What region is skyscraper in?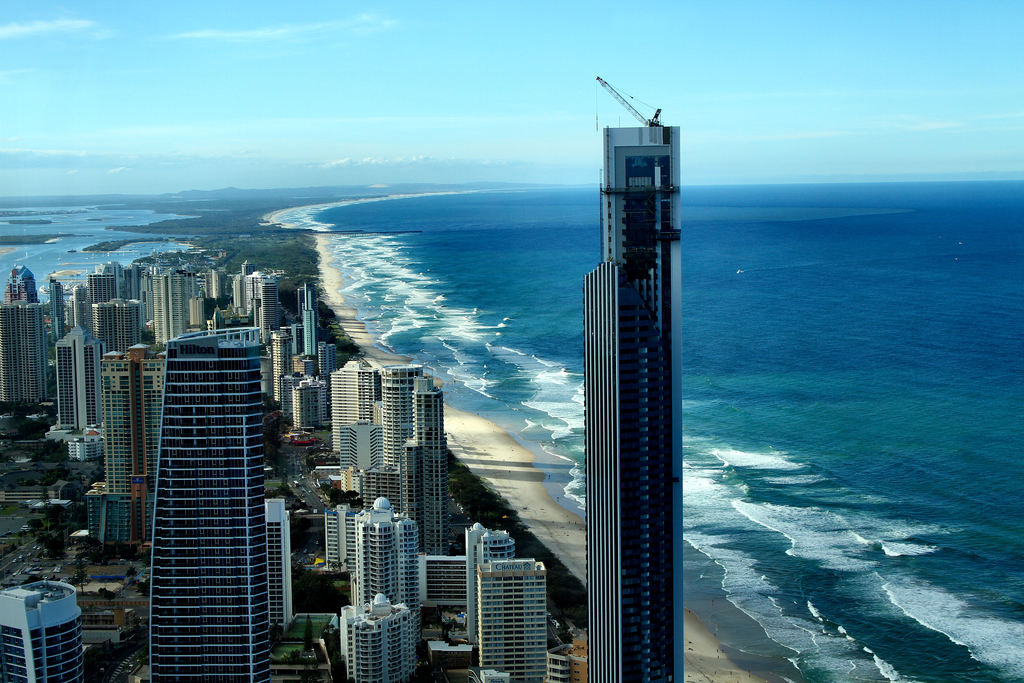
box(0, 290, 49, 409).
